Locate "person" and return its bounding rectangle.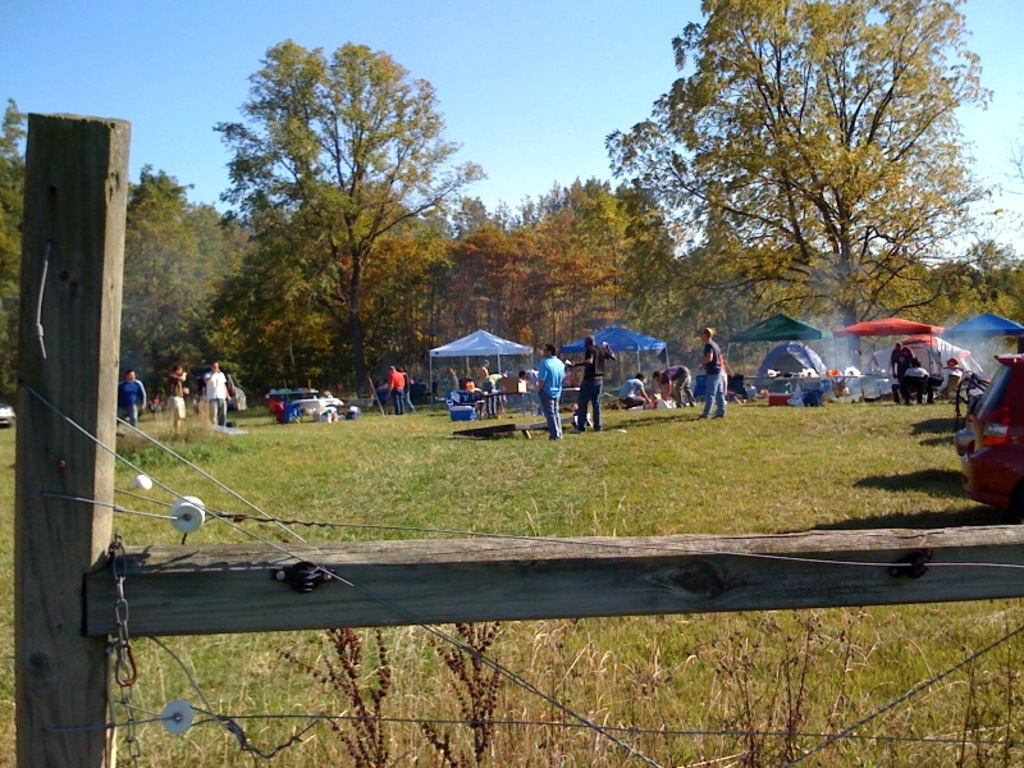
<bbox>538, 346, 568, 438</bbox>.
